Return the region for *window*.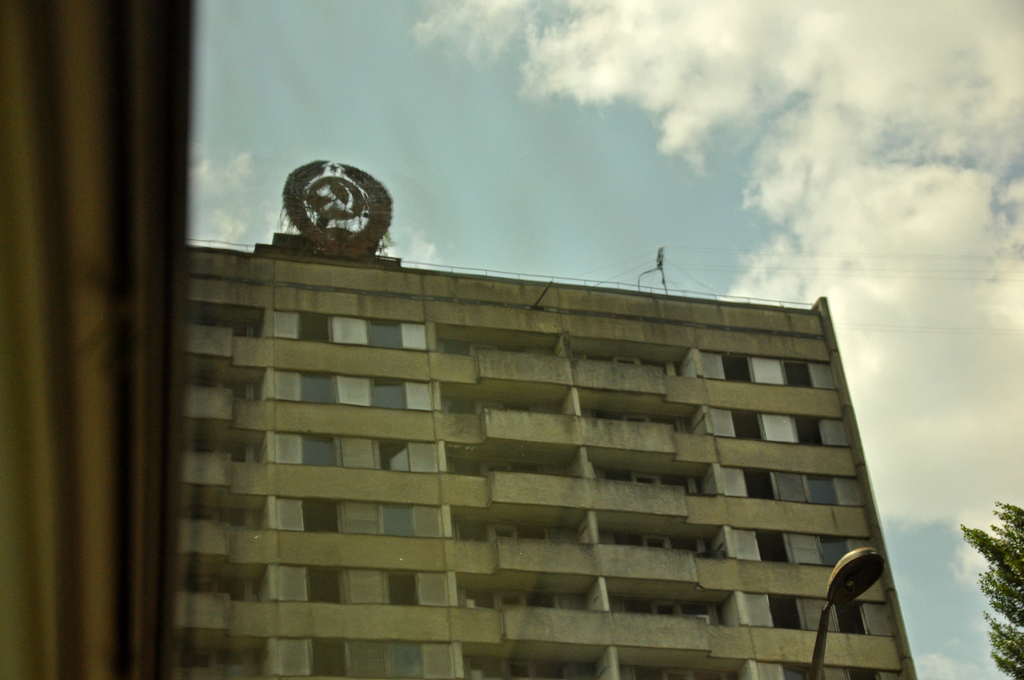
302 567 347 603.
